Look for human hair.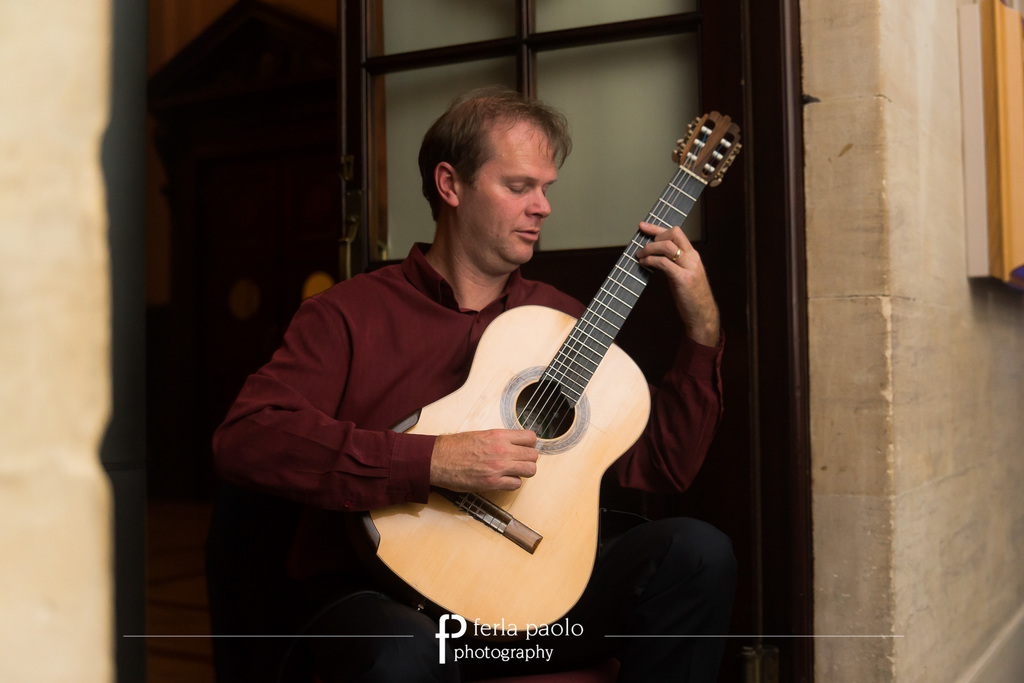
Found: BBox(425, 88, 578, 232).
